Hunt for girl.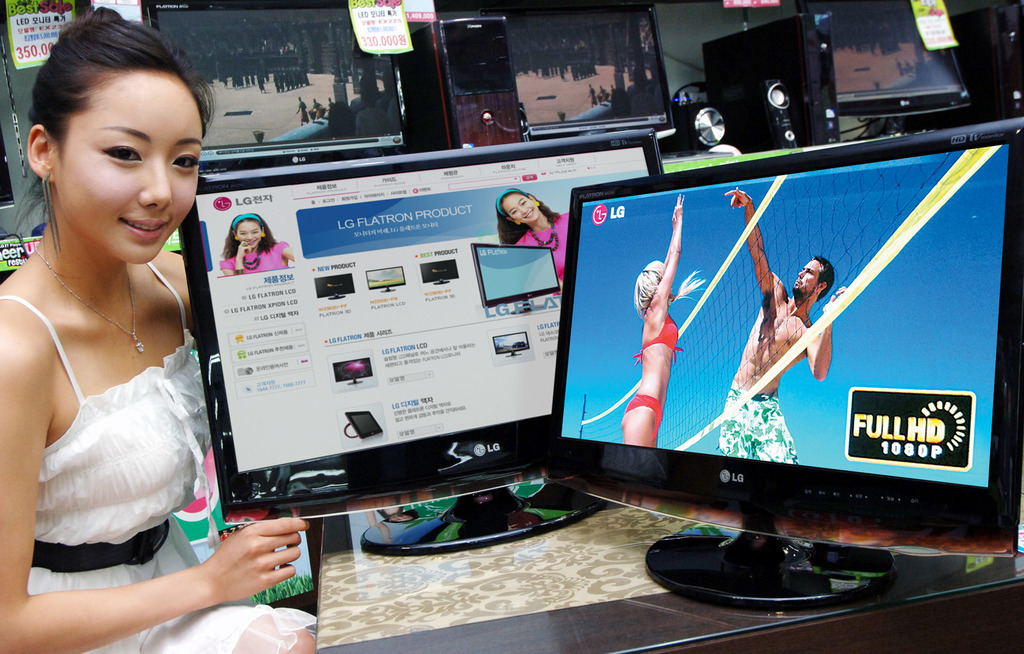
Hunted down at box(490, 186, 565, 296).
